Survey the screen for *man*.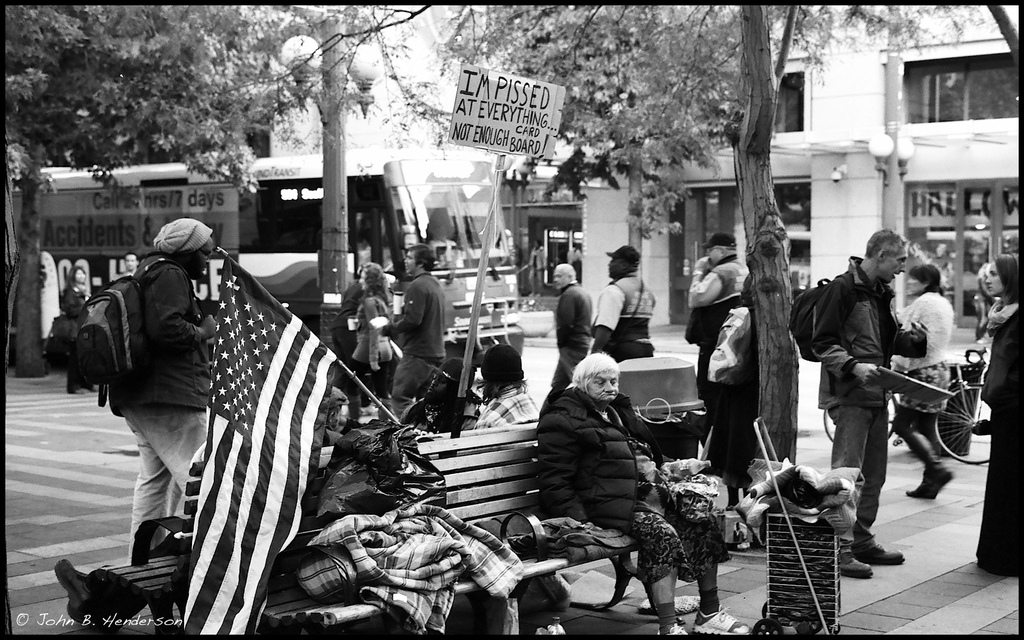
Survey found: pyautogui.locateOnScreen(552, 263, 590, 388).
